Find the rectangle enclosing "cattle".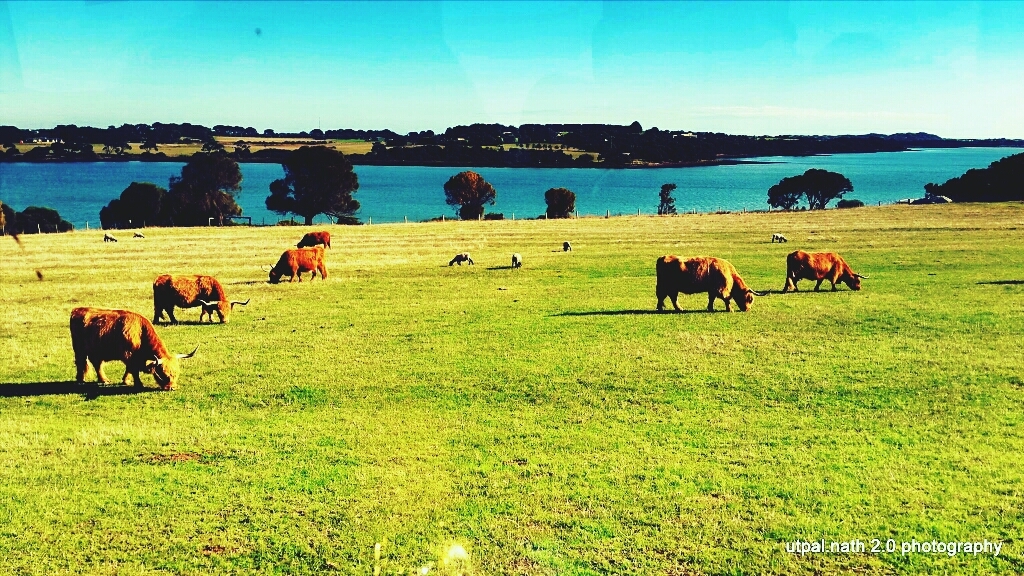
<bbox>558, 238, 573, 249</bbox>.
